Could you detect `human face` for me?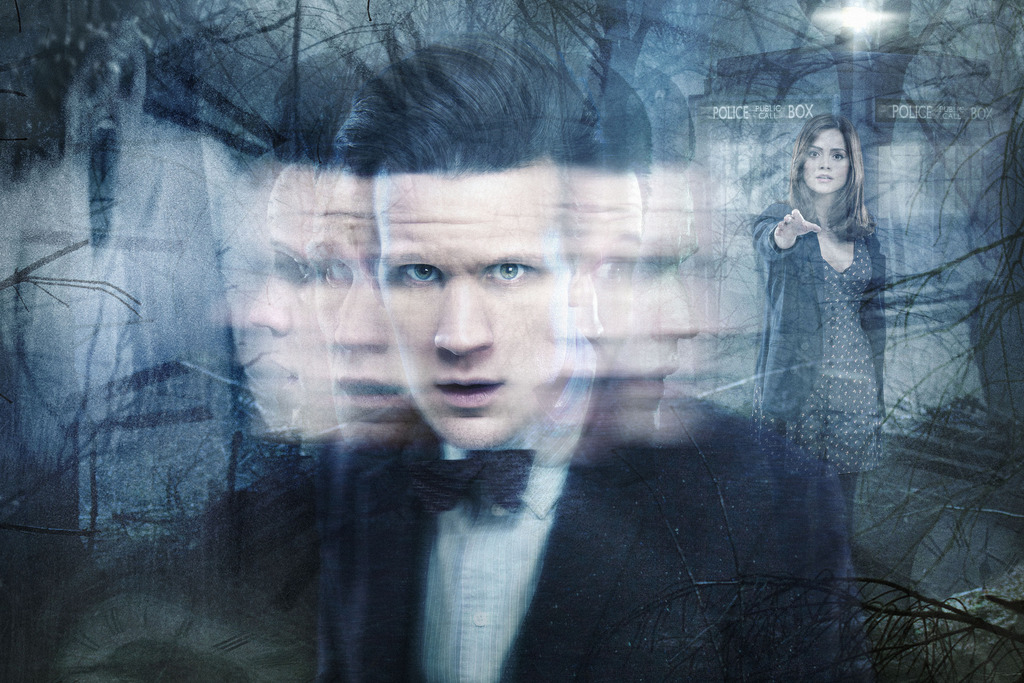
Detection result: pyautogui.locateOnScreen(378, 173, 561, 450).
